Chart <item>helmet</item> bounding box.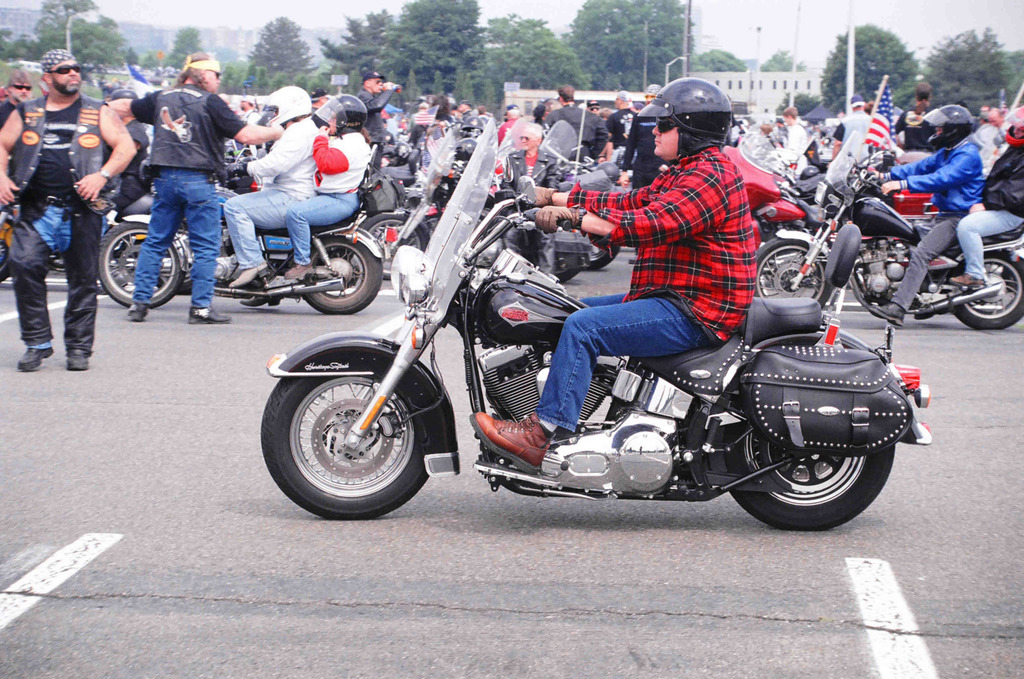
Charted: x1=654 y1=86 x2=753 y2=152.
